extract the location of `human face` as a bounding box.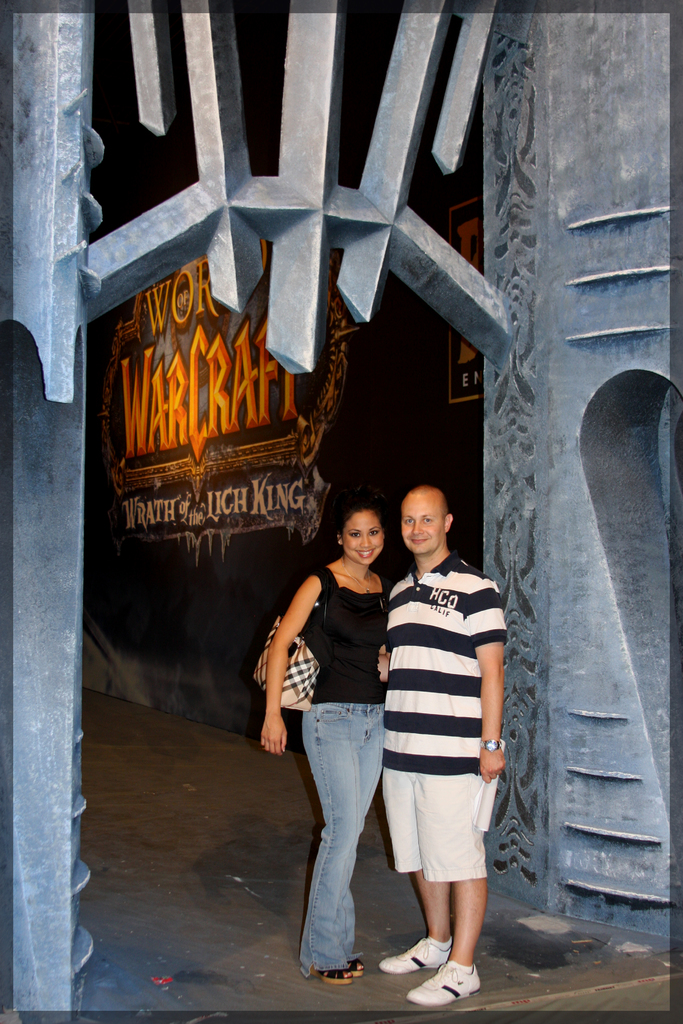
bbox=[343, 513, 383, 566].
